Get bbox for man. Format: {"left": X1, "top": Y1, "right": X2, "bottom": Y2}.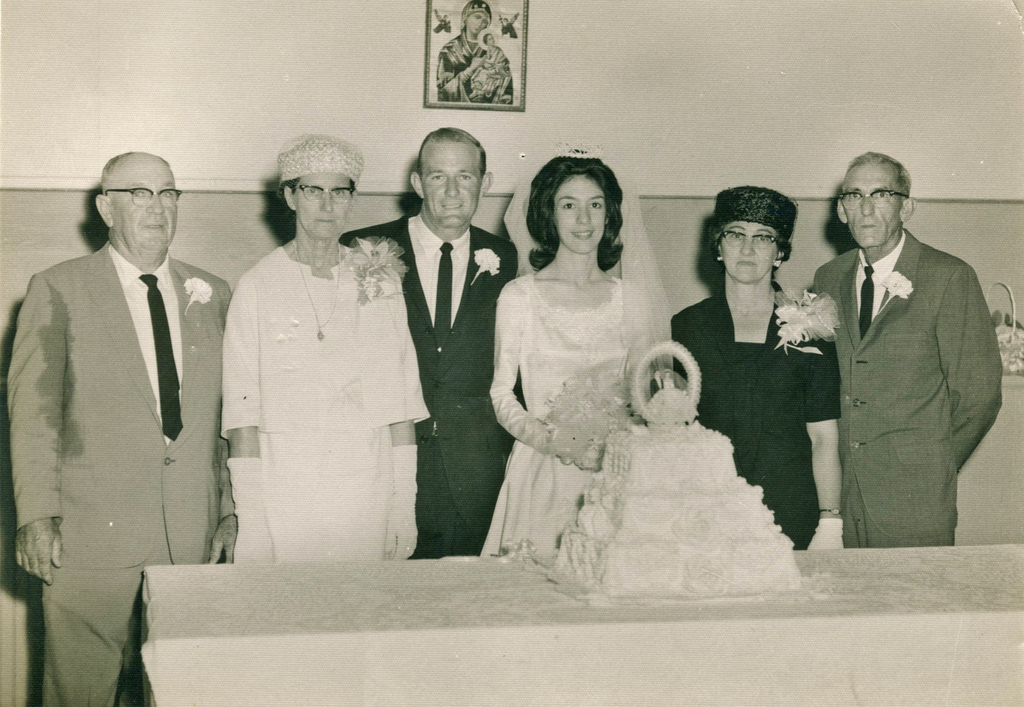
{"left": 808, "top": 148, "right": 999, "bottom": 571}.
